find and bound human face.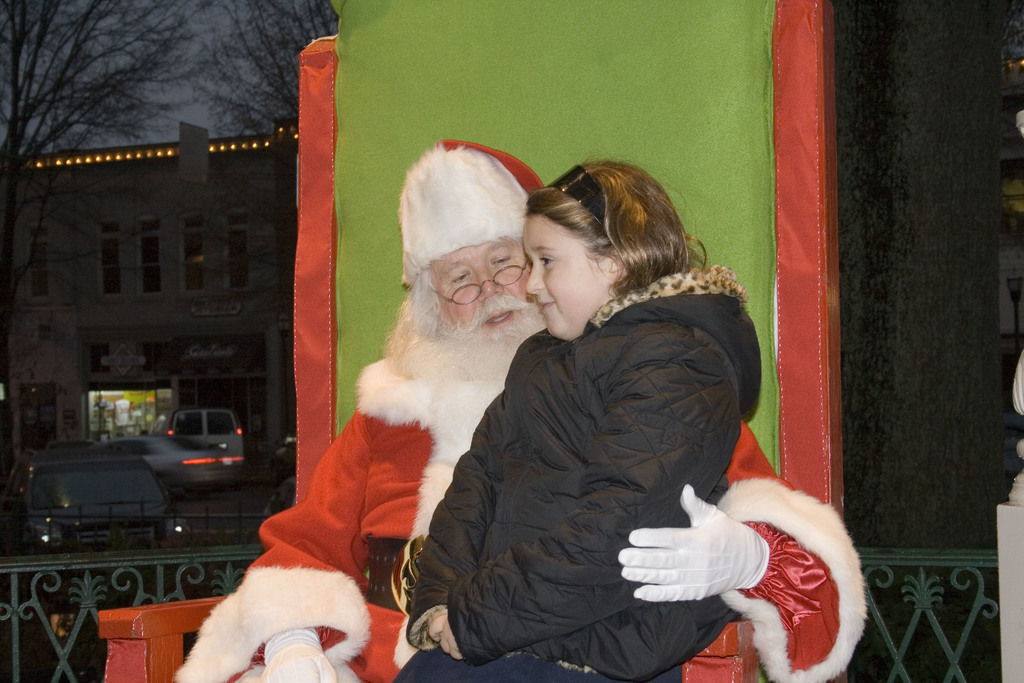
Bound: pyautogui.locateOnScreen(427, 240, 528, 357).
